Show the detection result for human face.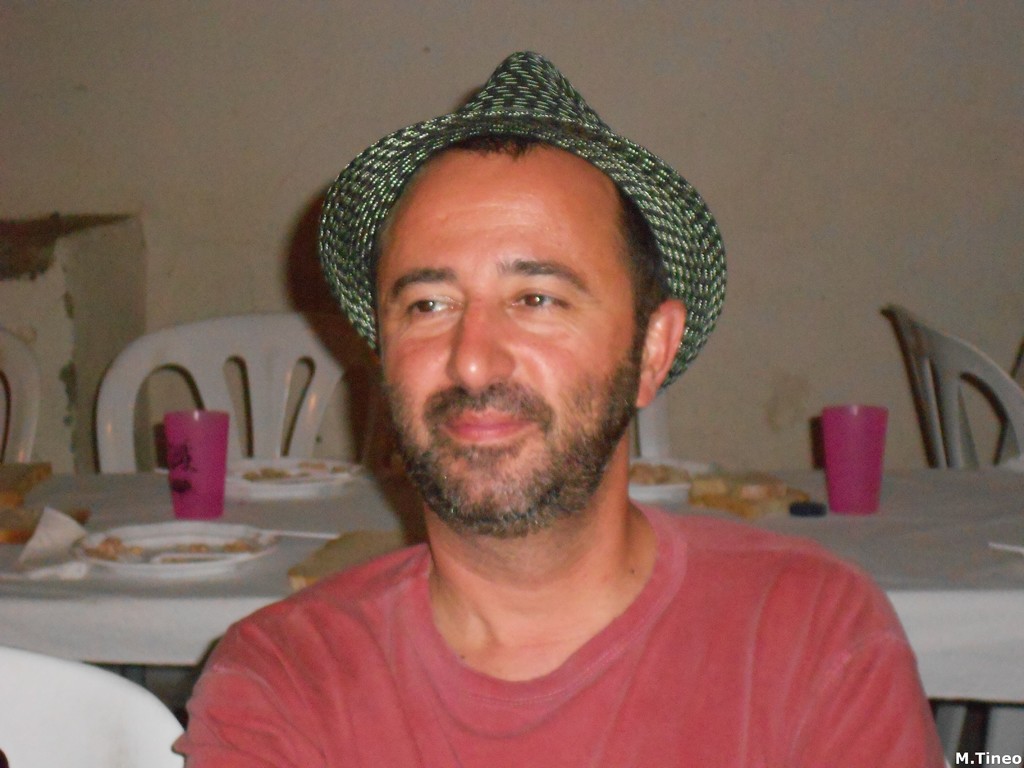
box=[376, 143, 636, 523].
